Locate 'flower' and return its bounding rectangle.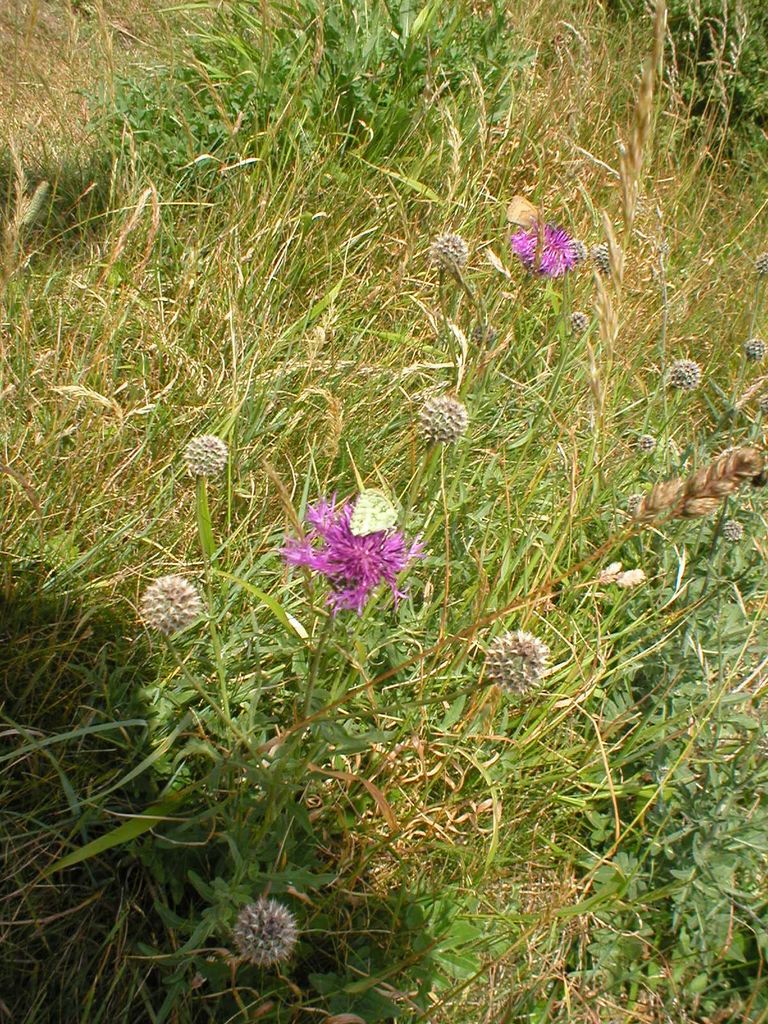
left=131, top=573, right=200, bottom=632.
